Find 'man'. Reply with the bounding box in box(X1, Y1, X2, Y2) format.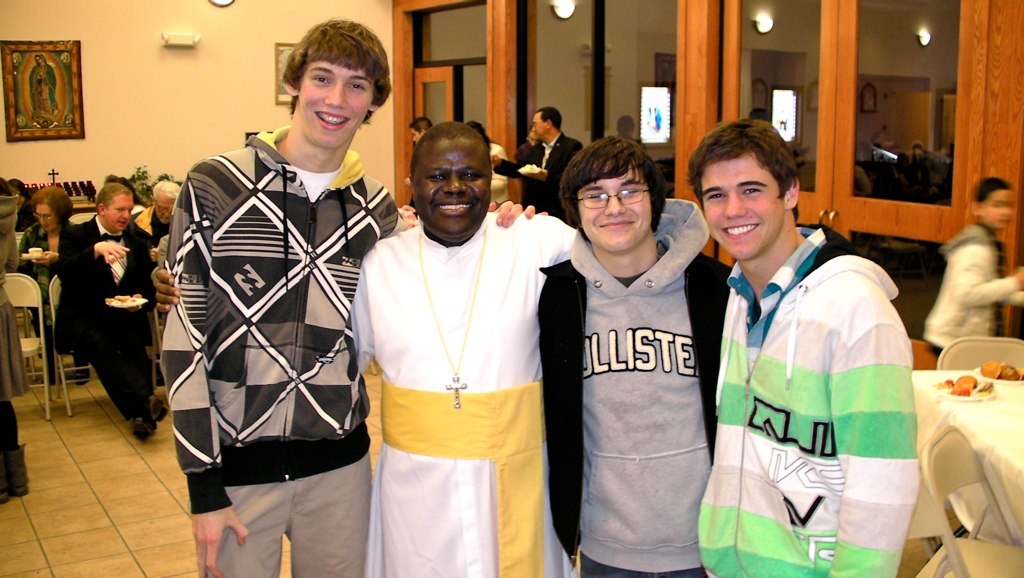
box(149, 20, 544, 577).
